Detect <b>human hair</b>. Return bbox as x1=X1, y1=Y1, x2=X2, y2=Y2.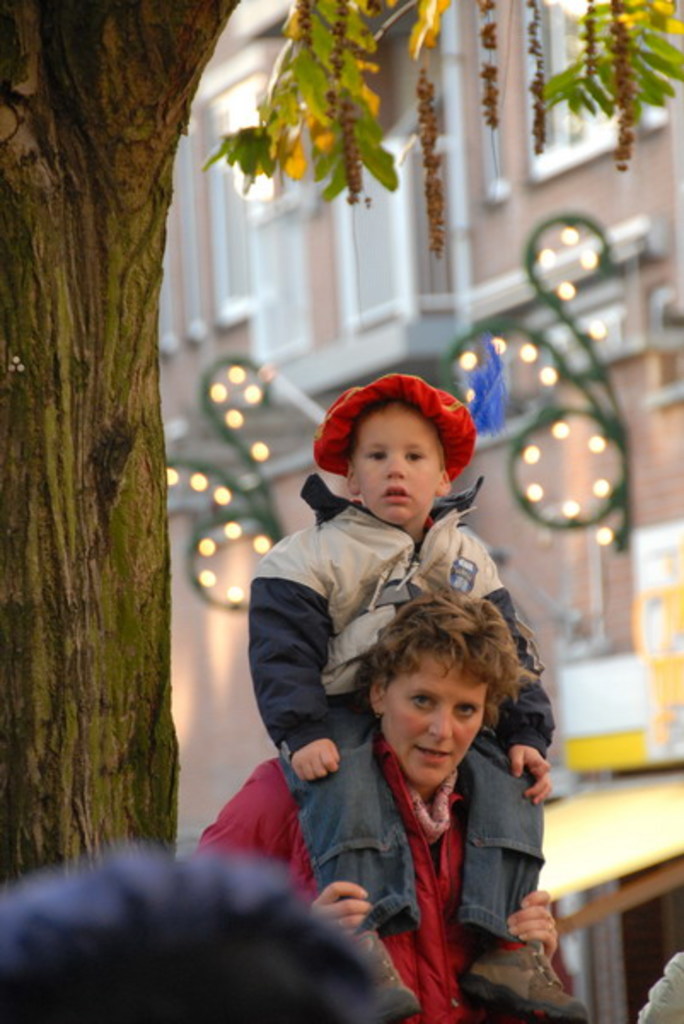
x1=346, y1=387, x2=449, y2=463.
